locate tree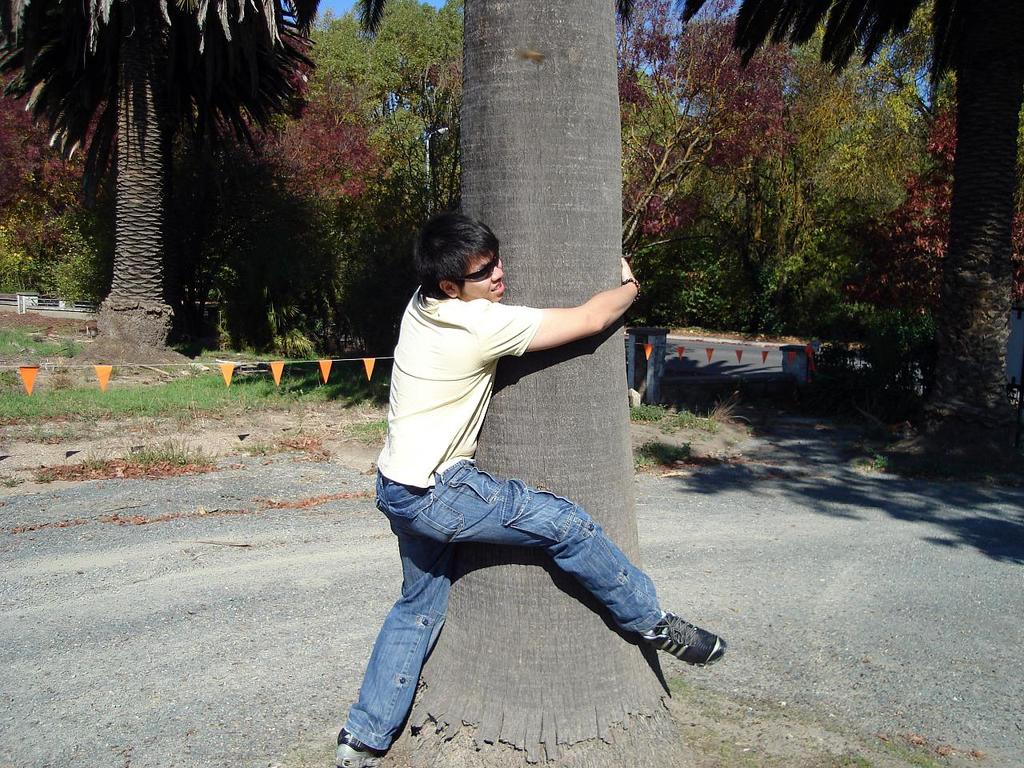
[8,1,321,330]
